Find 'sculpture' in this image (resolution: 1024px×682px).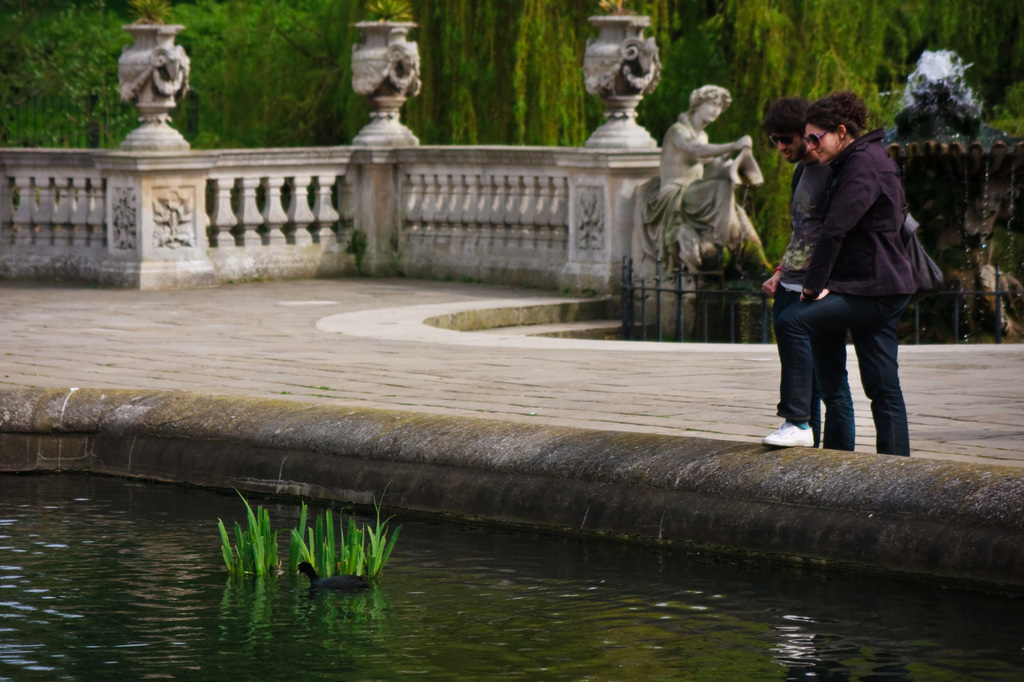
box(339, 3, 423, 150).
